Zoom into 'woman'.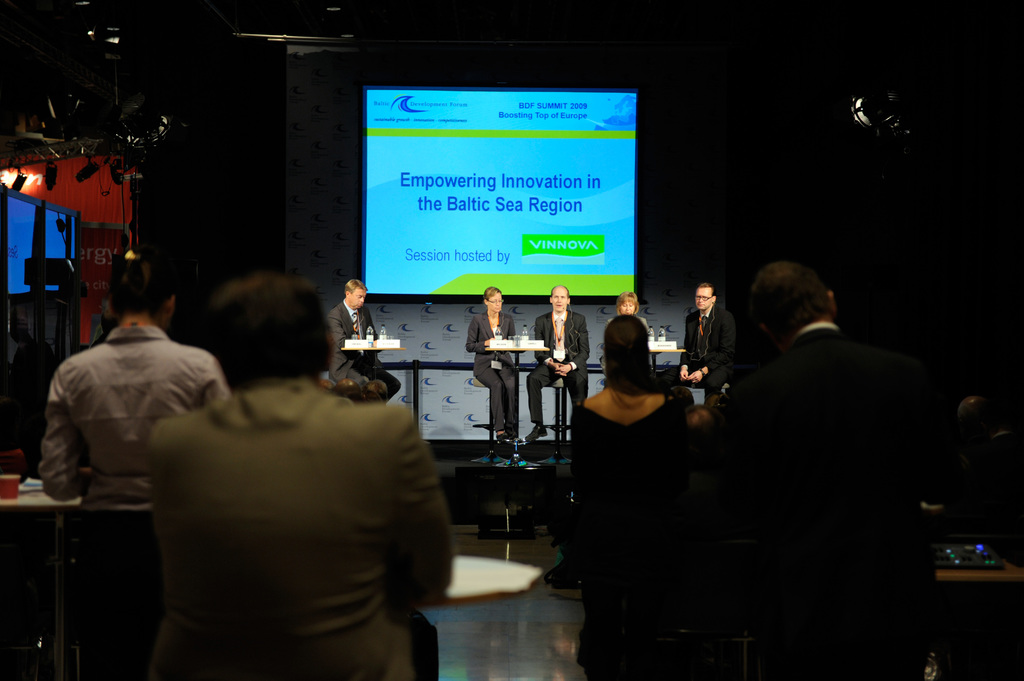
Zoom target: rect(559, 288, 714, 660).
